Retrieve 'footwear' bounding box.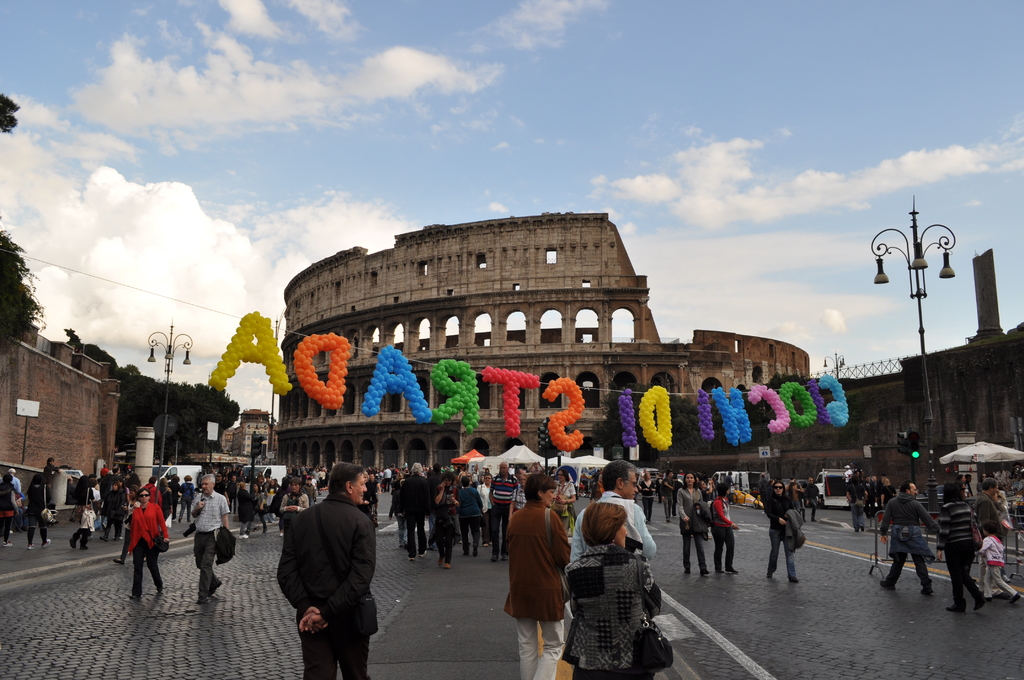
Bounding box: l=1002, t=574, r=1009, b=581.
